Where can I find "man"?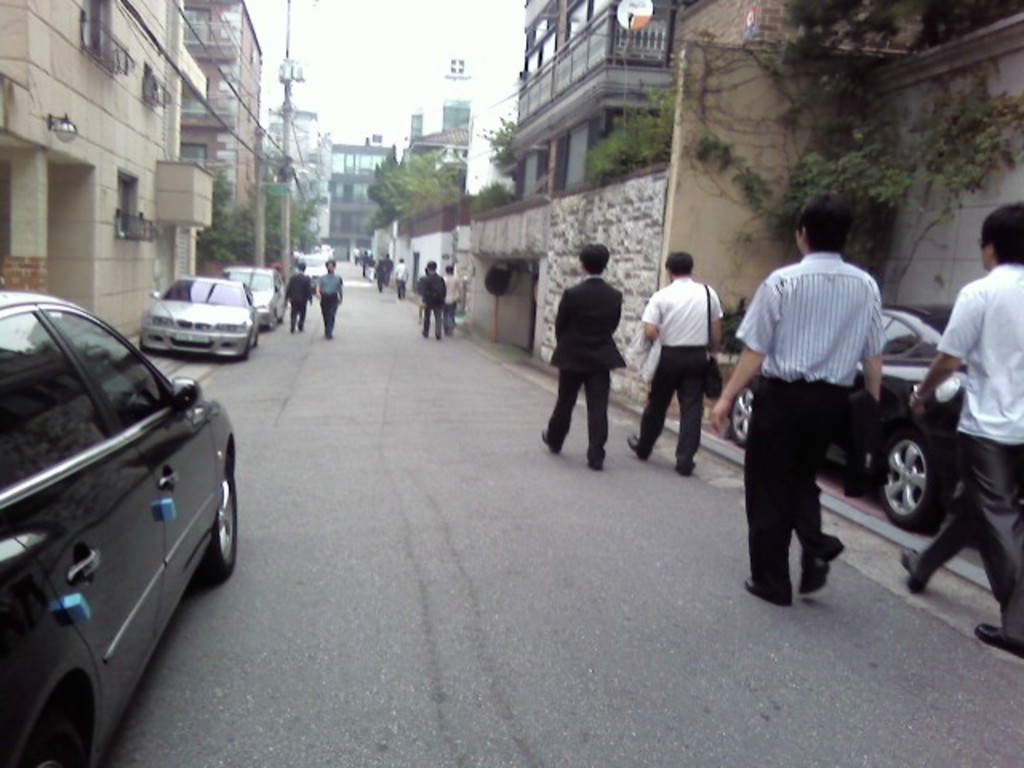
You can find it at x1=901 y1=200 x2=1022 y2=661.
